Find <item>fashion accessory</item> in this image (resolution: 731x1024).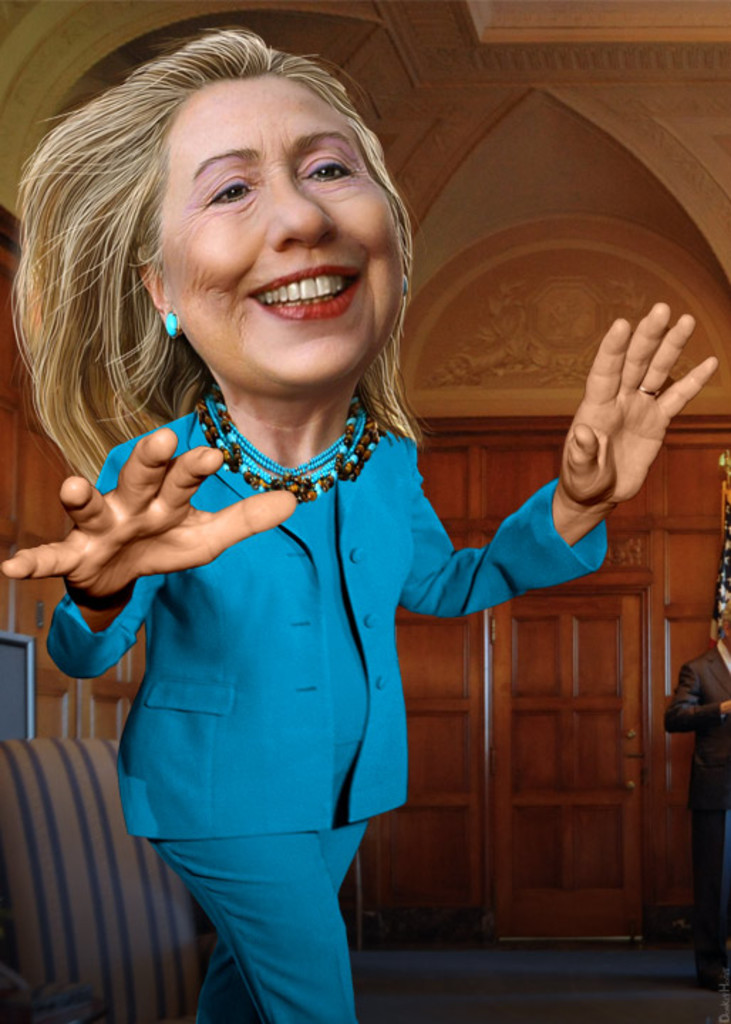
box=[159, 309, 182, 336].
